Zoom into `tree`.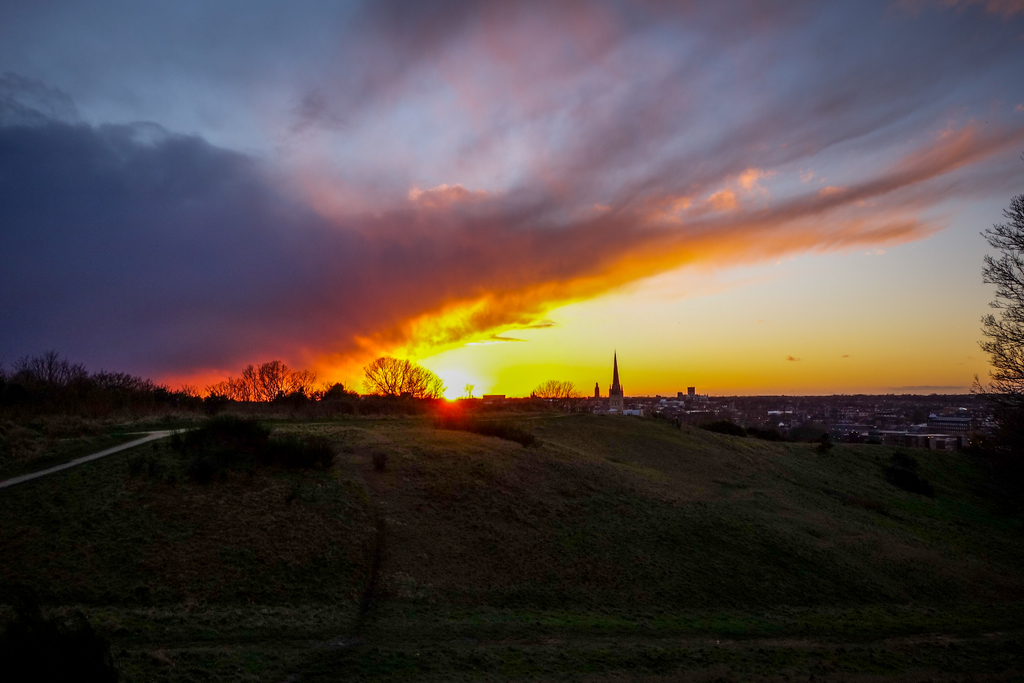
Zoom target: locate(152, 412, 333, 488).
